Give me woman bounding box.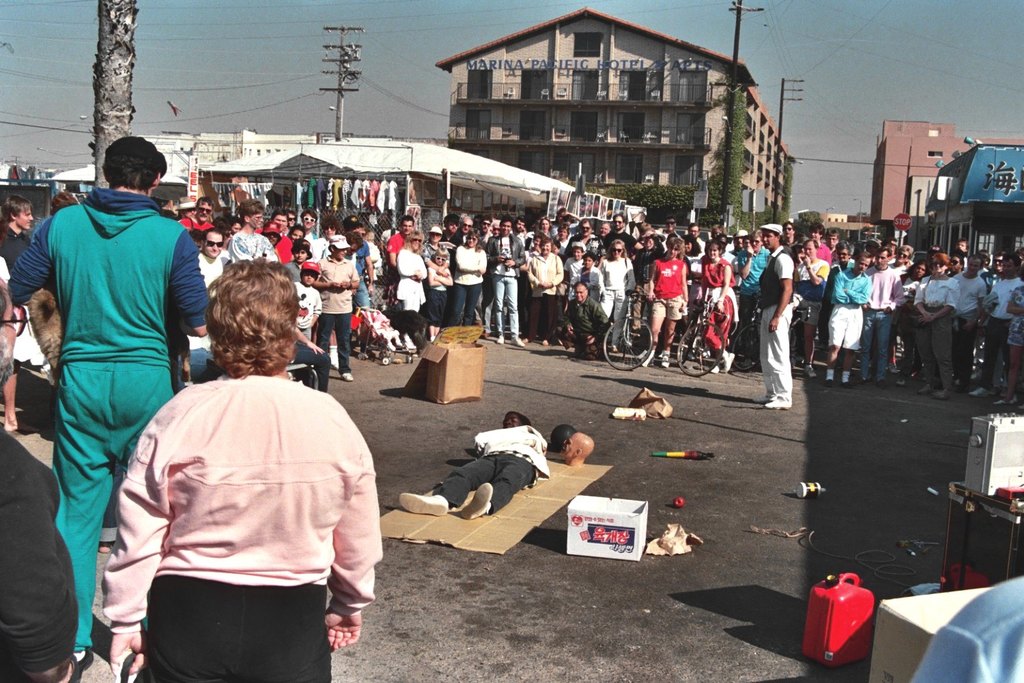
<box>912,255,960,396</box>.
